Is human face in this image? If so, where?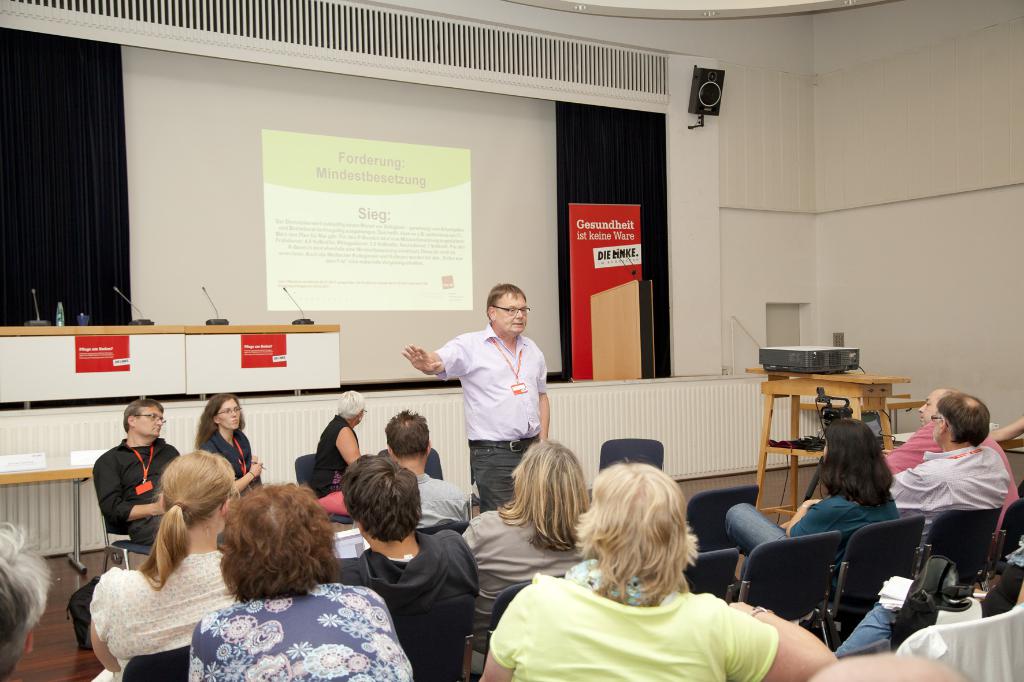
Yes, at l=918, t=391, r=936, b=422.
